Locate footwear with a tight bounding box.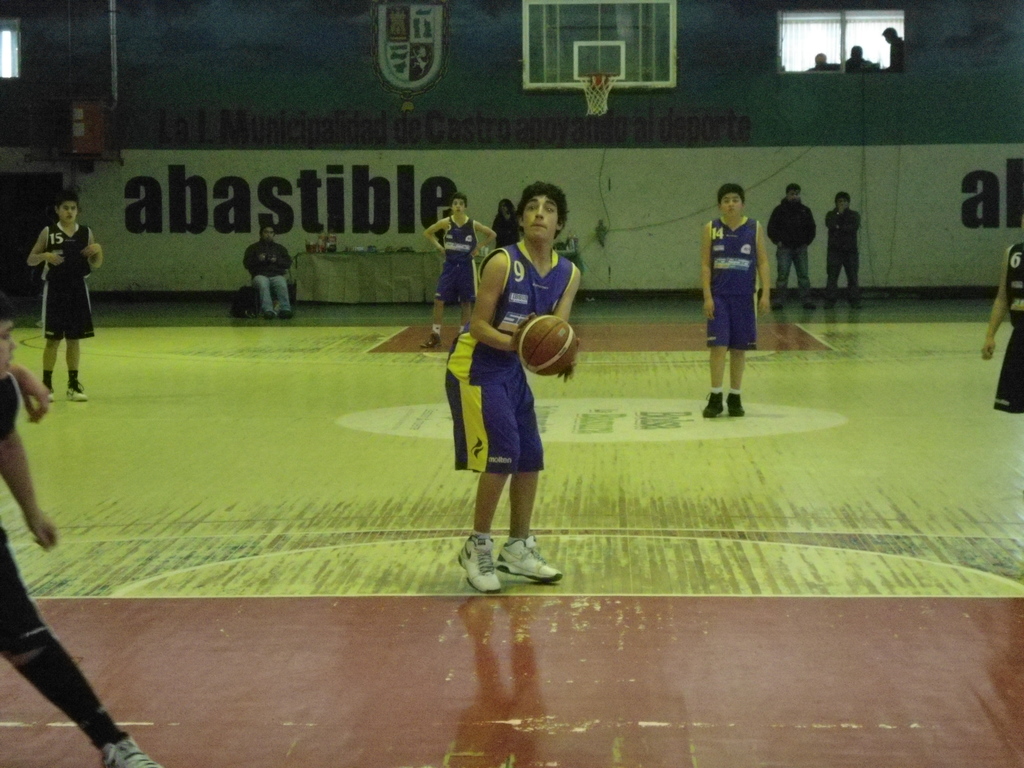
279/307/294/324.
